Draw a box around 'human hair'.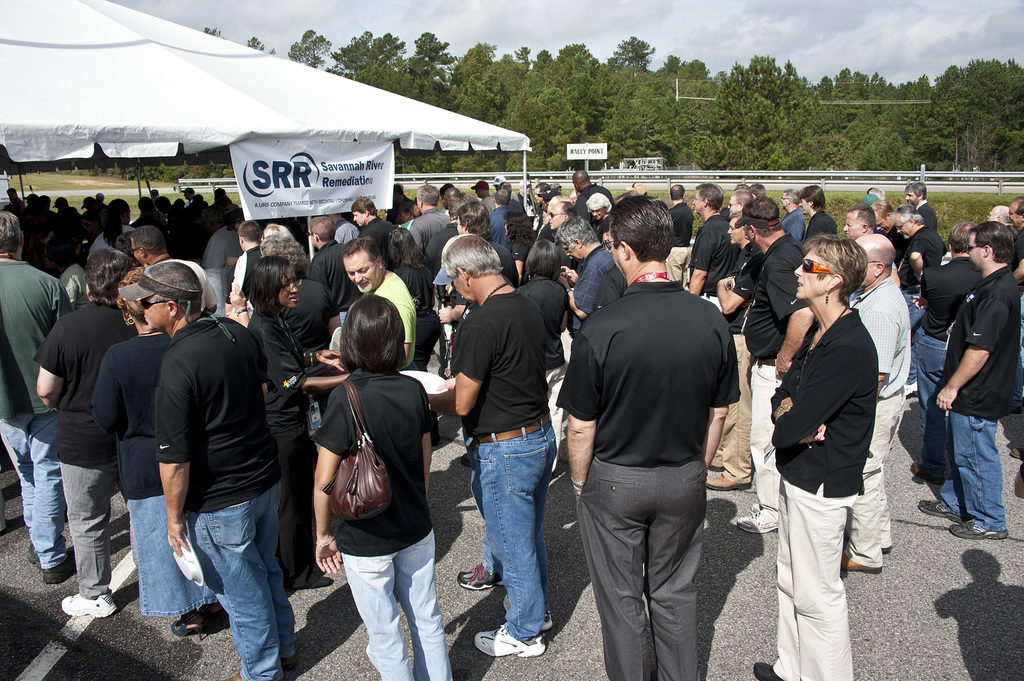
{"x1": 895, "y1": 204, "x2": 926, "y2": 226}.
